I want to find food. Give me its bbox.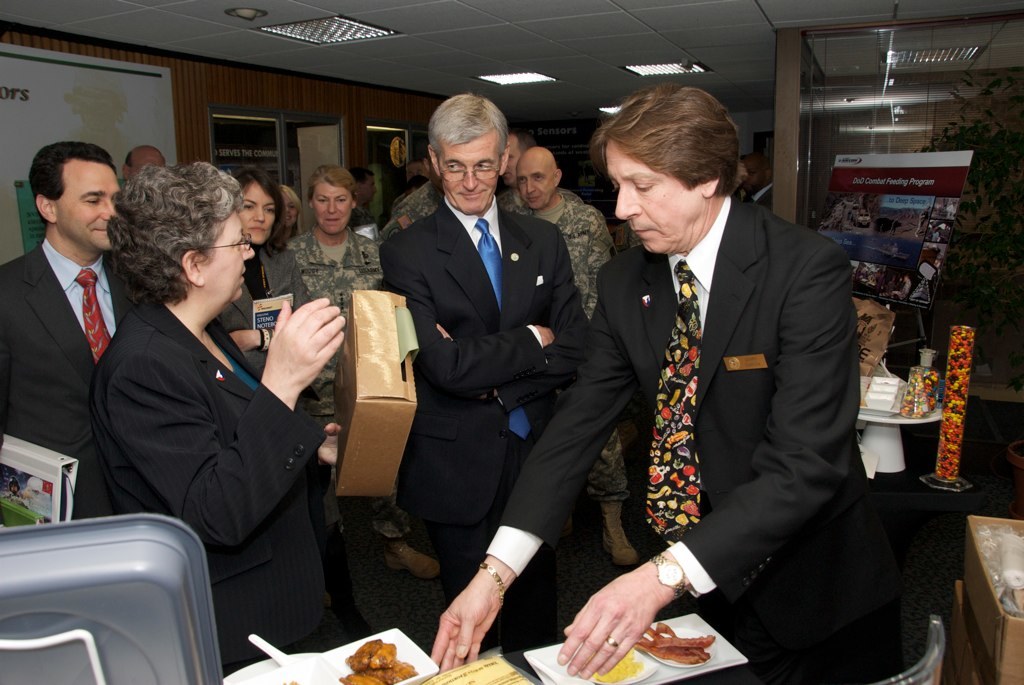
Rect(933, 325, 975, 479).
